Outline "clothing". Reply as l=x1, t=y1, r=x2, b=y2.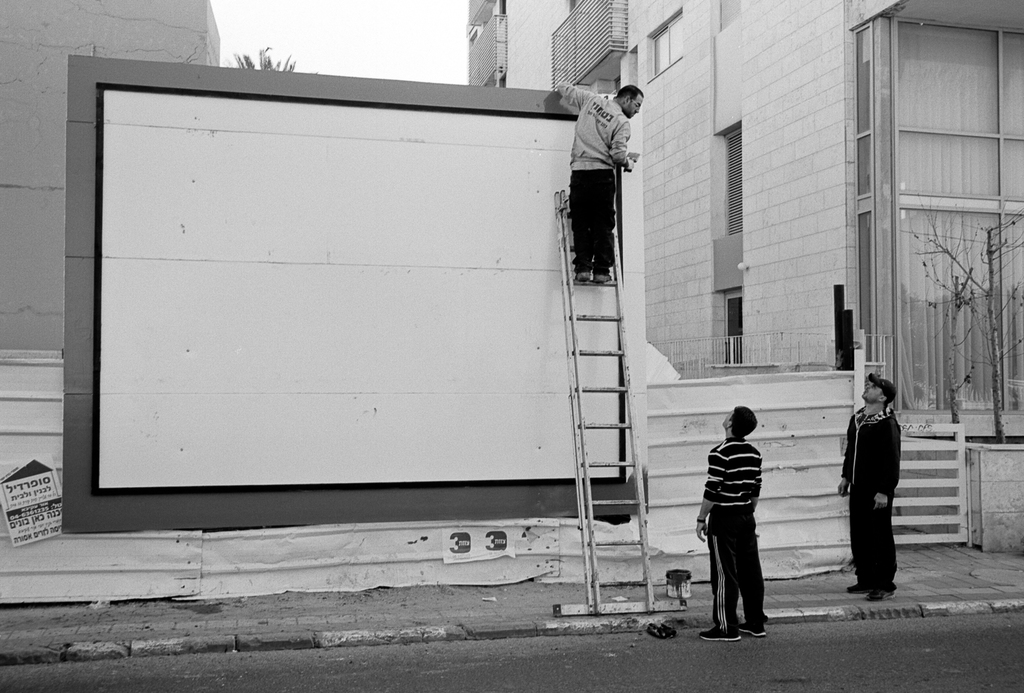
l=840, t=409, r=903, b=592.
